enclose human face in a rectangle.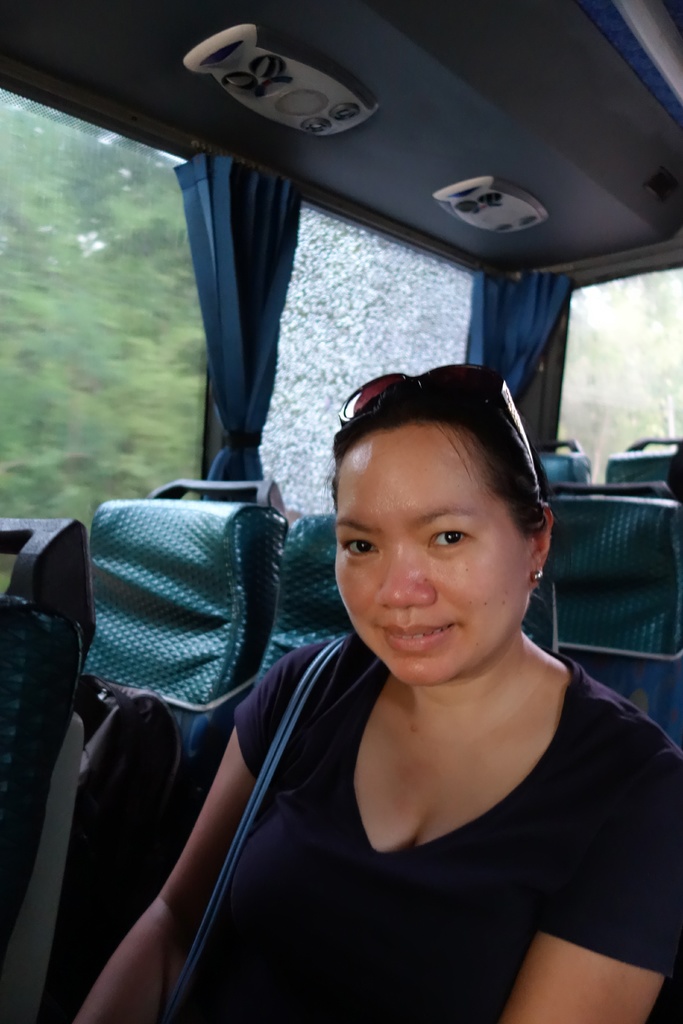
333 435 521 687.
